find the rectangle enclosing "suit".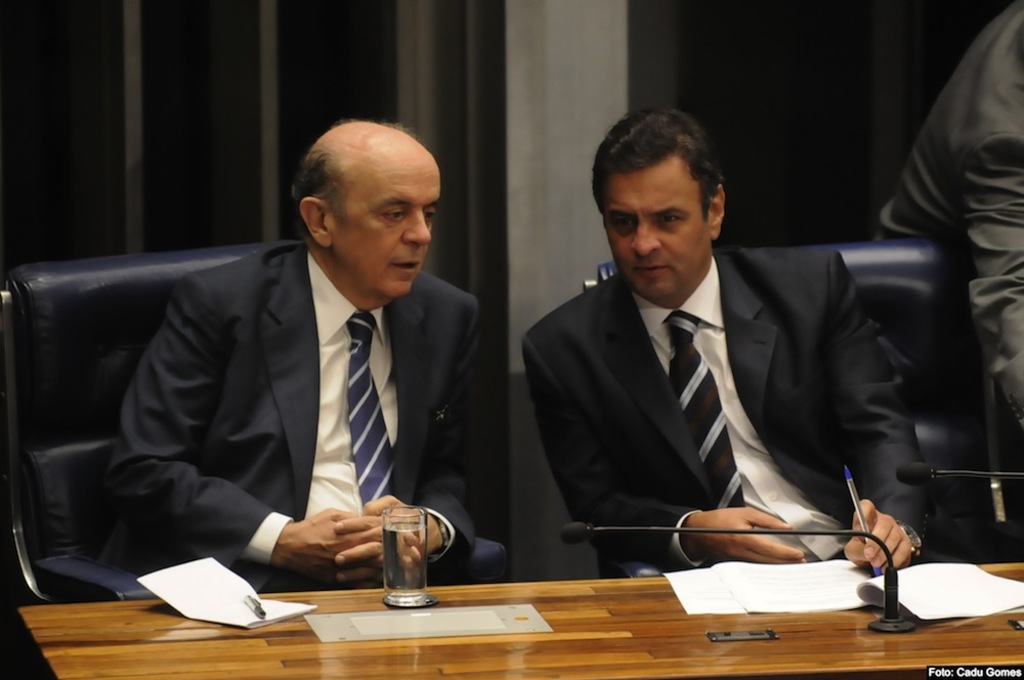
72/186/485/605.
